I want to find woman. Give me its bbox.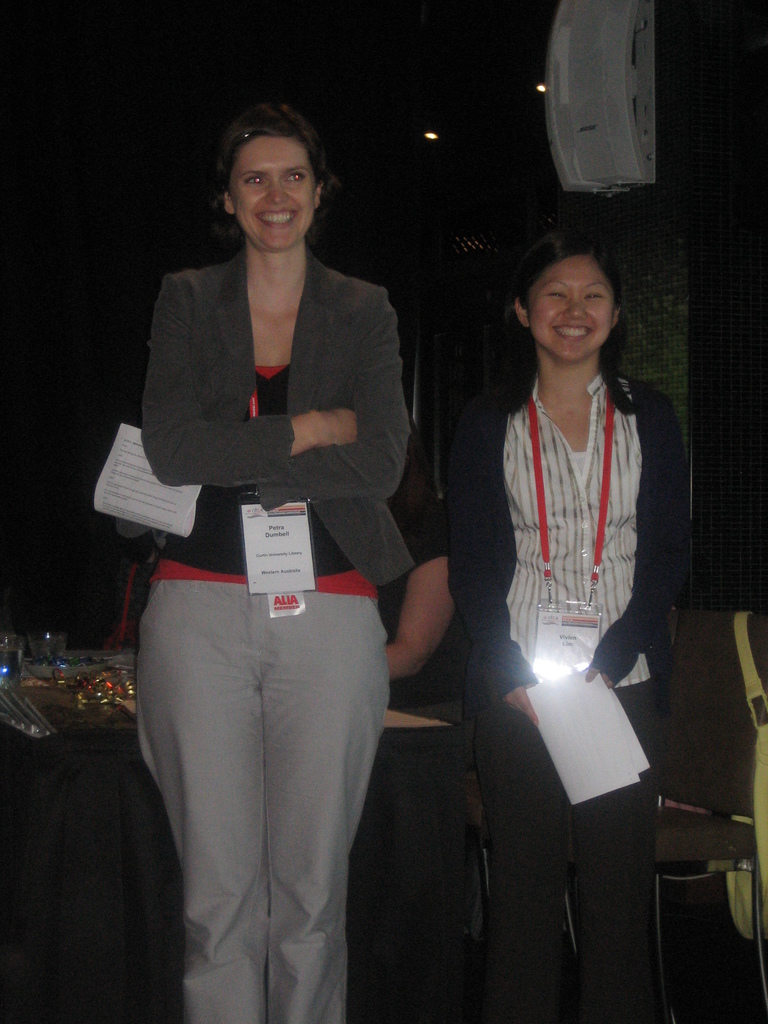
bbox=[444, 223, 694, 1023].
